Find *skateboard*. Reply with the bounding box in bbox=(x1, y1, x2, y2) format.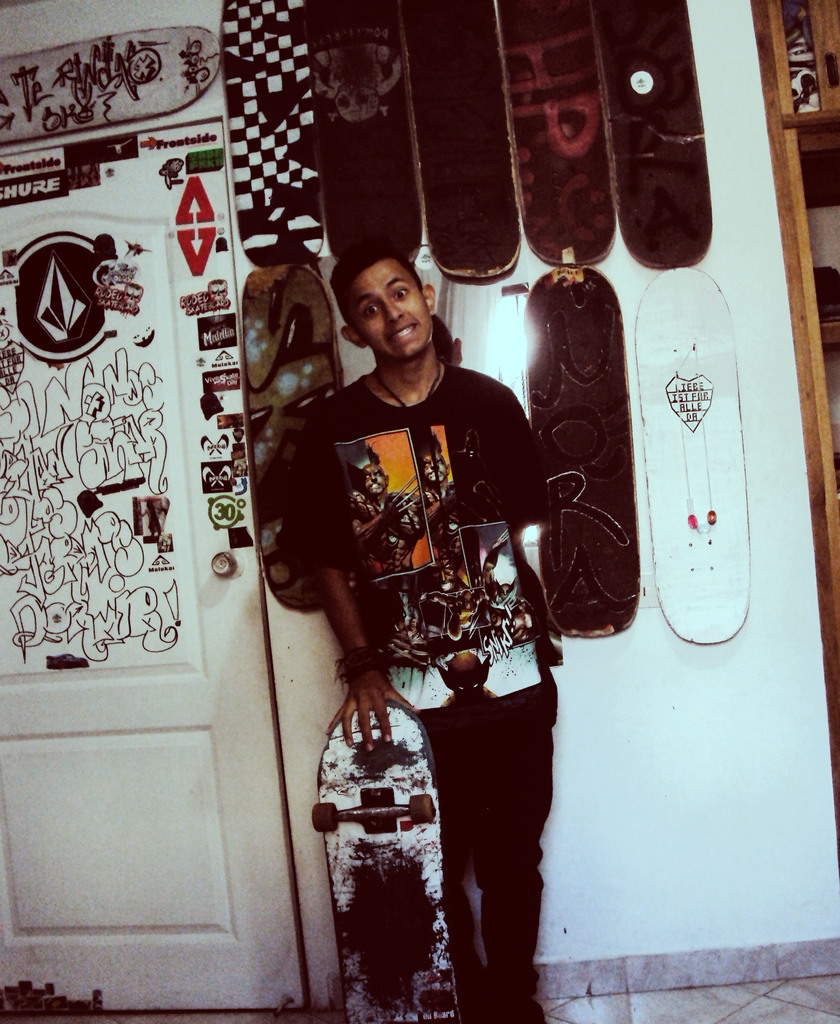
bbox=(212, 0, 327, 267).
